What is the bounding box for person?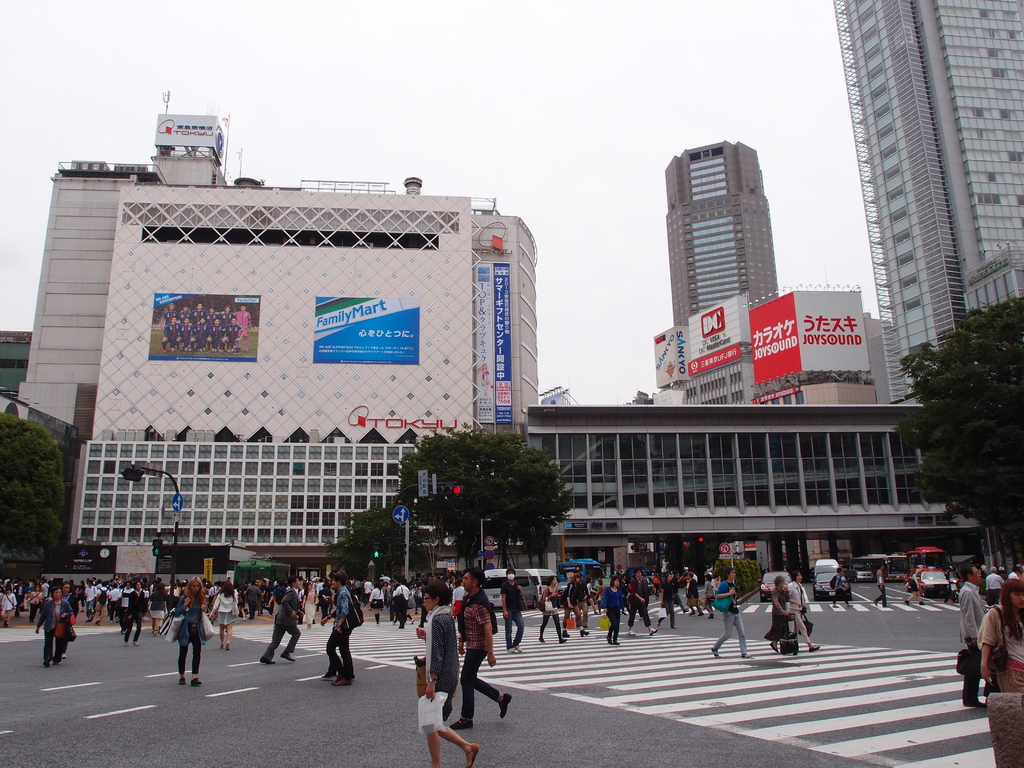
980:563:1004:609.
